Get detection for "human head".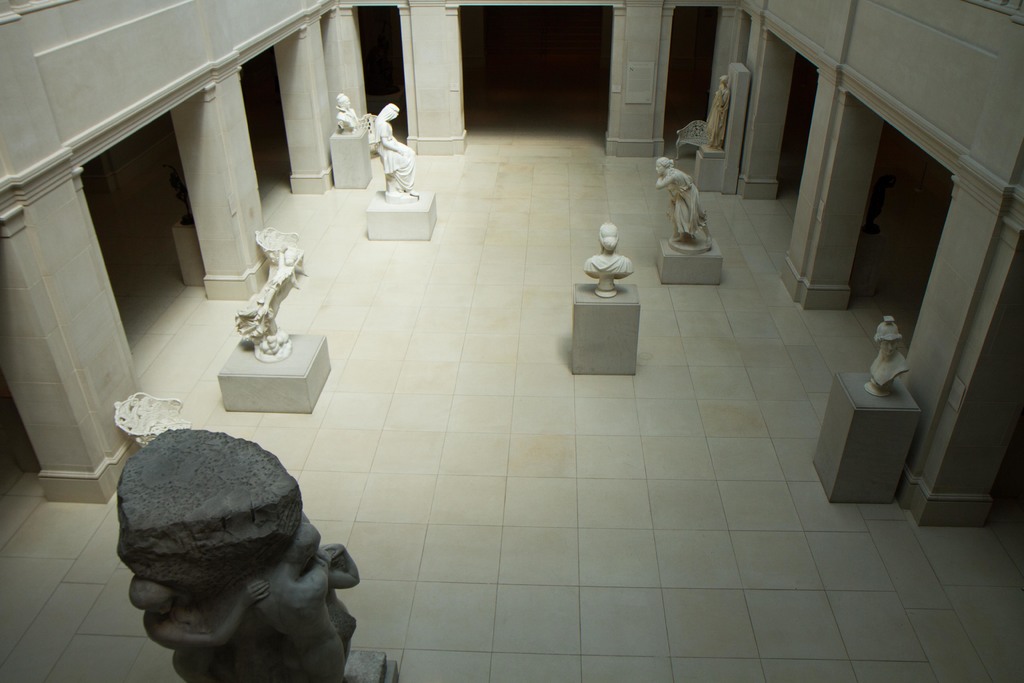
Detection: l=127, t=580, r=172, b=623.
